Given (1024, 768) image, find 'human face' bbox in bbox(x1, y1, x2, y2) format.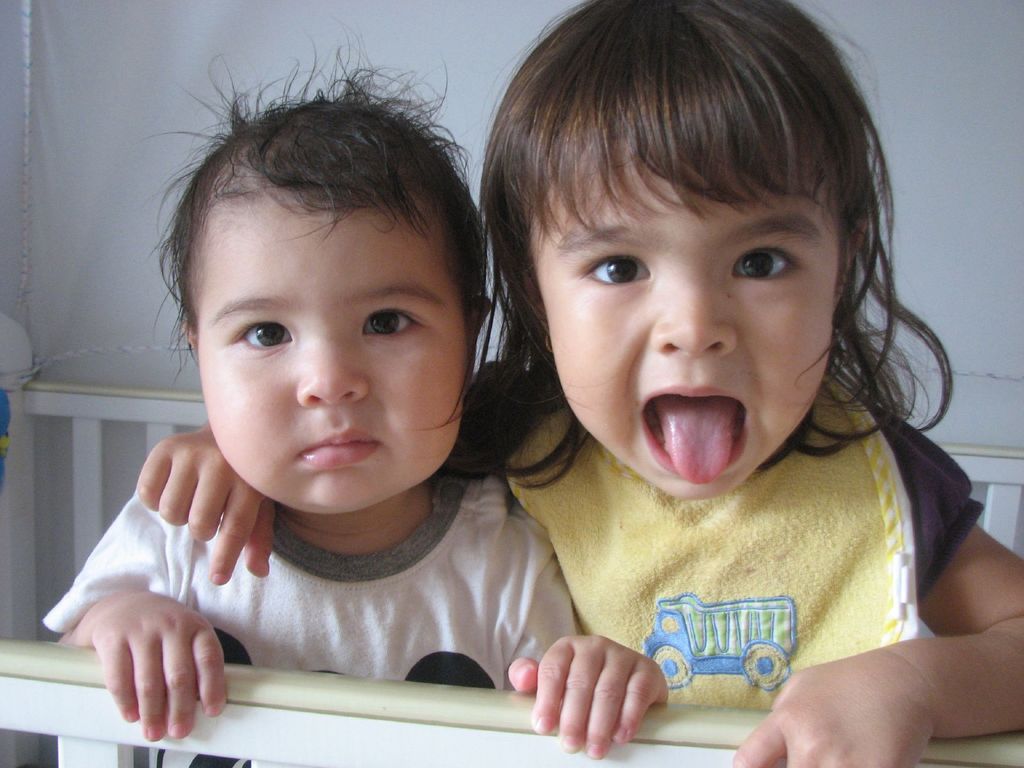
bbox(544, 97, 833, 500).
